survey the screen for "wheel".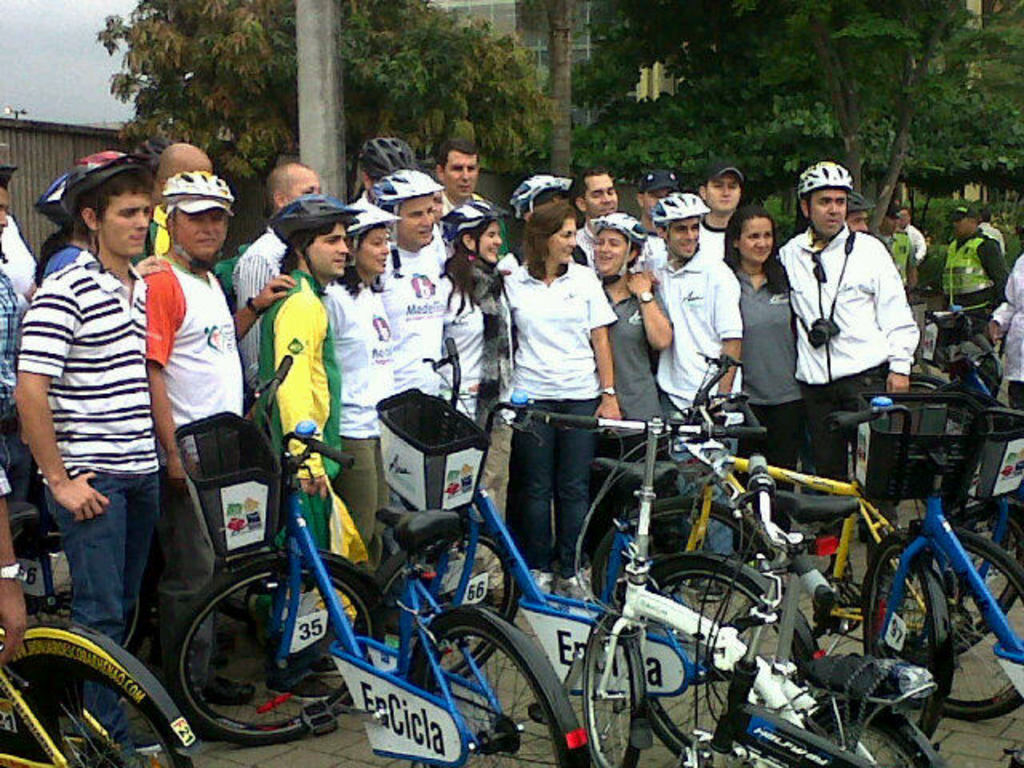
Survey found: bbox=(861, 538, 947, 739).
